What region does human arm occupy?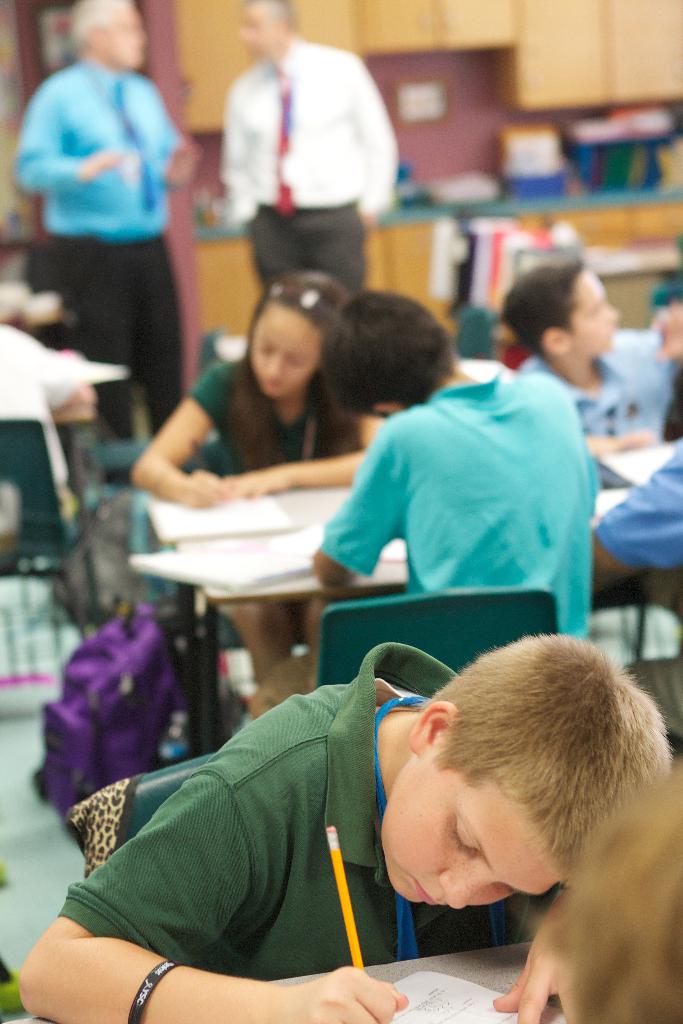
21/740/399/1023.
